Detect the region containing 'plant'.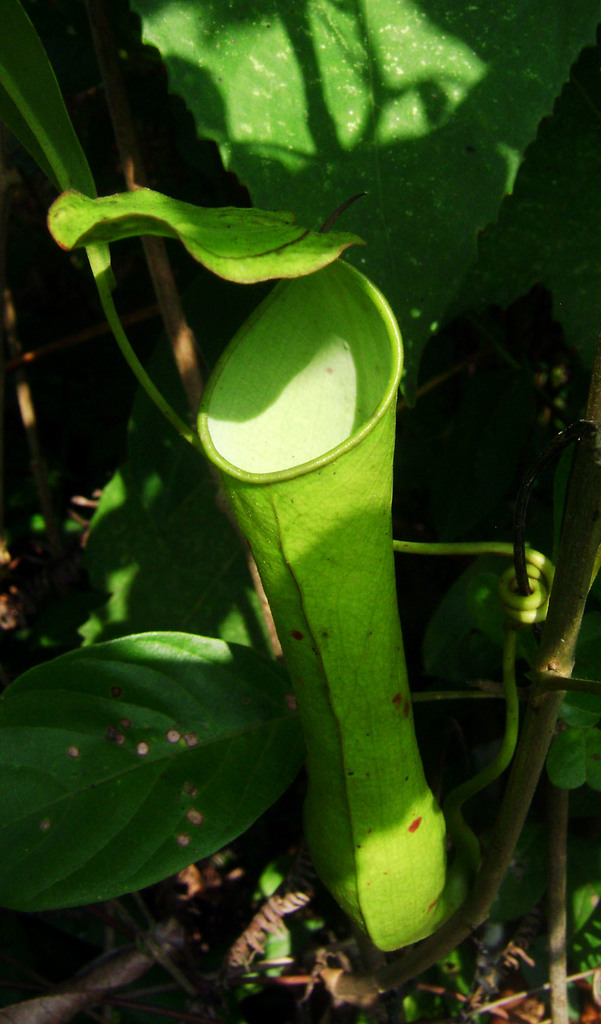
crop(8, 0, 598, 956).
